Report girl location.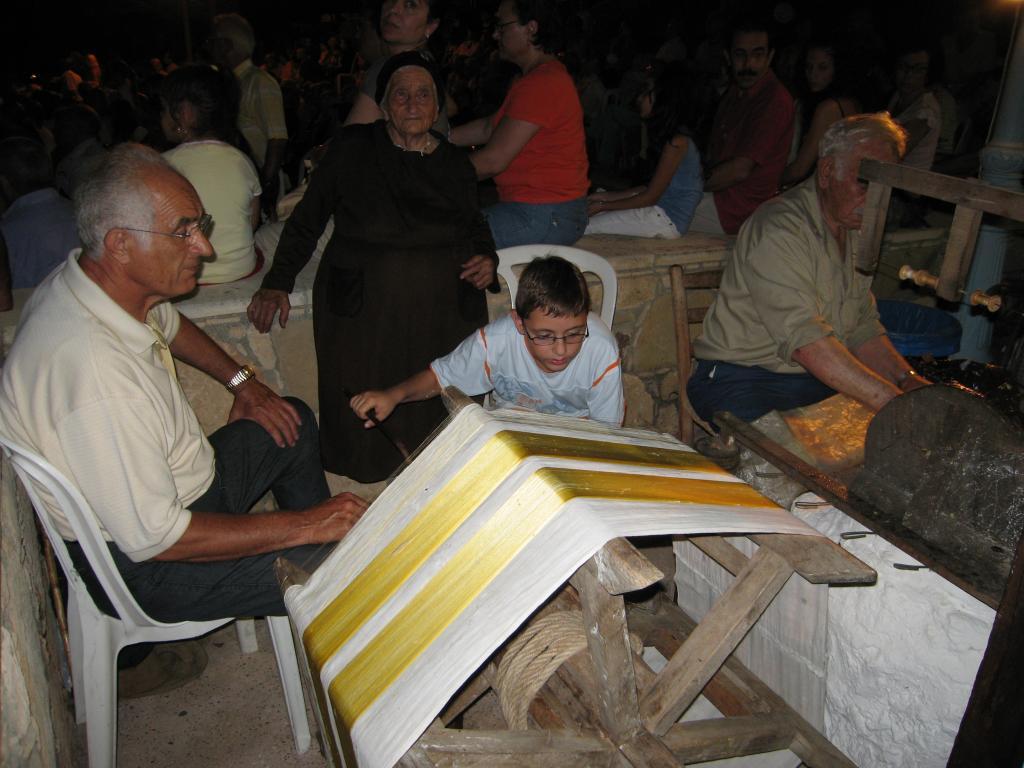
Report: BBox(157, 56, 266, 282).
